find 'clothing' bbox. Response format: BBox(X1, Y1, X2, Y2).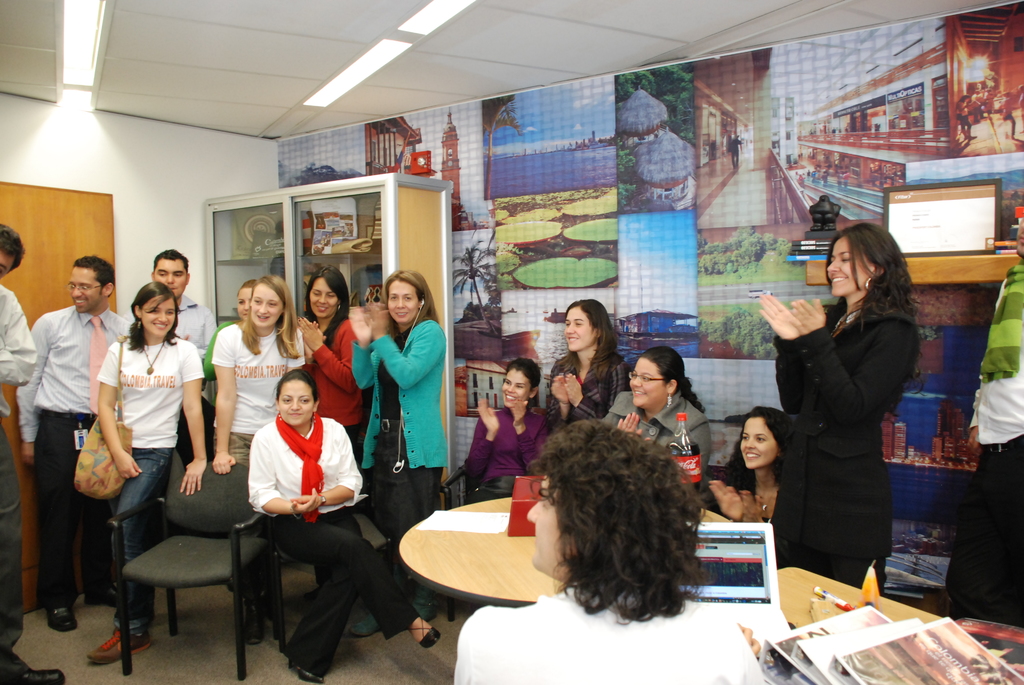
BBox(943, 256, 1023, 624).
